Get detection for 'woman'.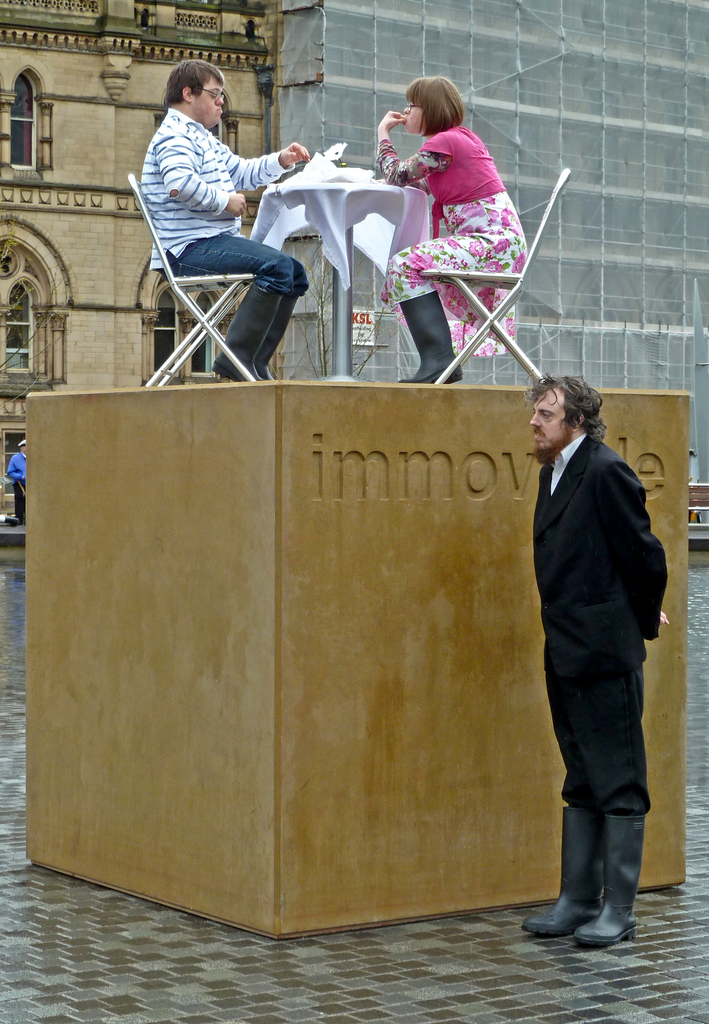
Detection: [left=385, top=77, right=536, bottom=366].
